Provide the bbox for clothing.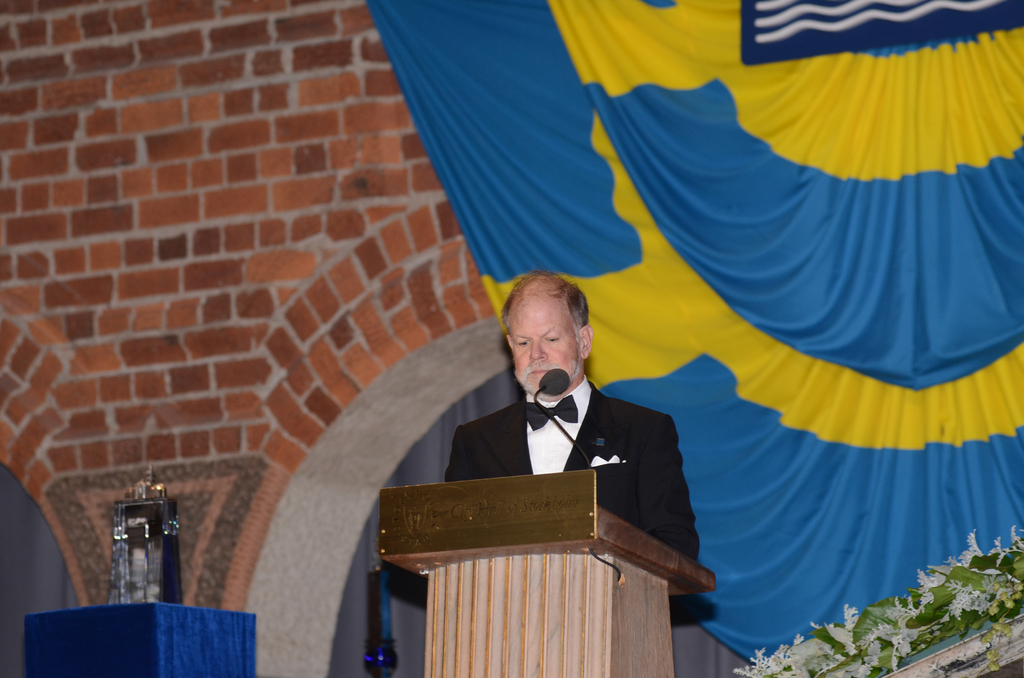
box(441, 366, 701, 542).
